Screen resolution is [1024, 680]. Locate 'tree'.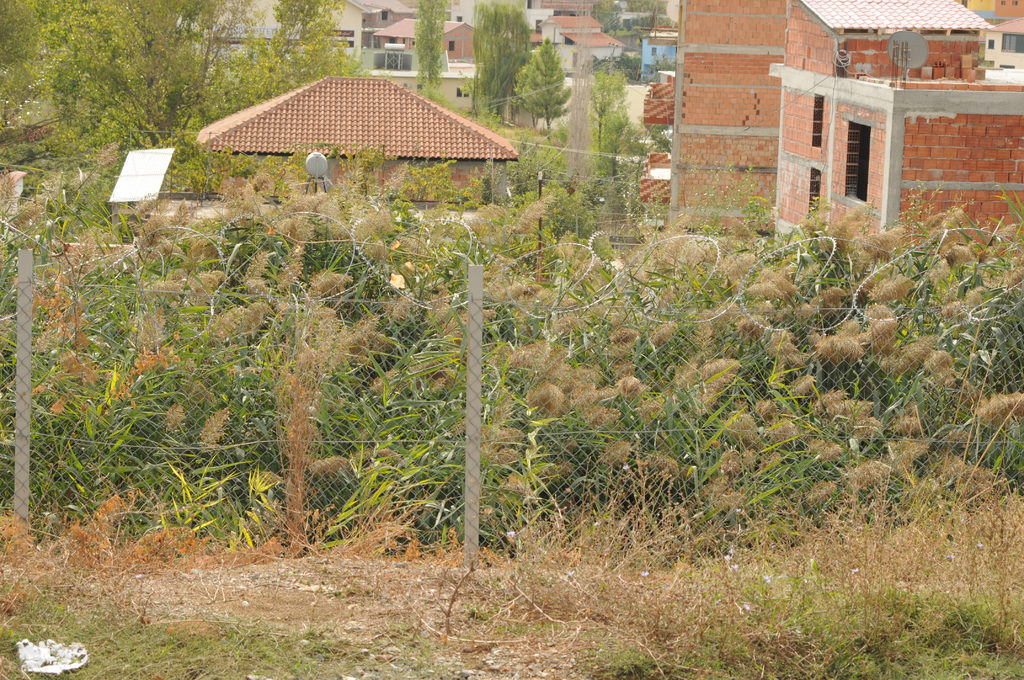
{"left": 520, "top": 35, "right": 574, "bottom": 134}.
